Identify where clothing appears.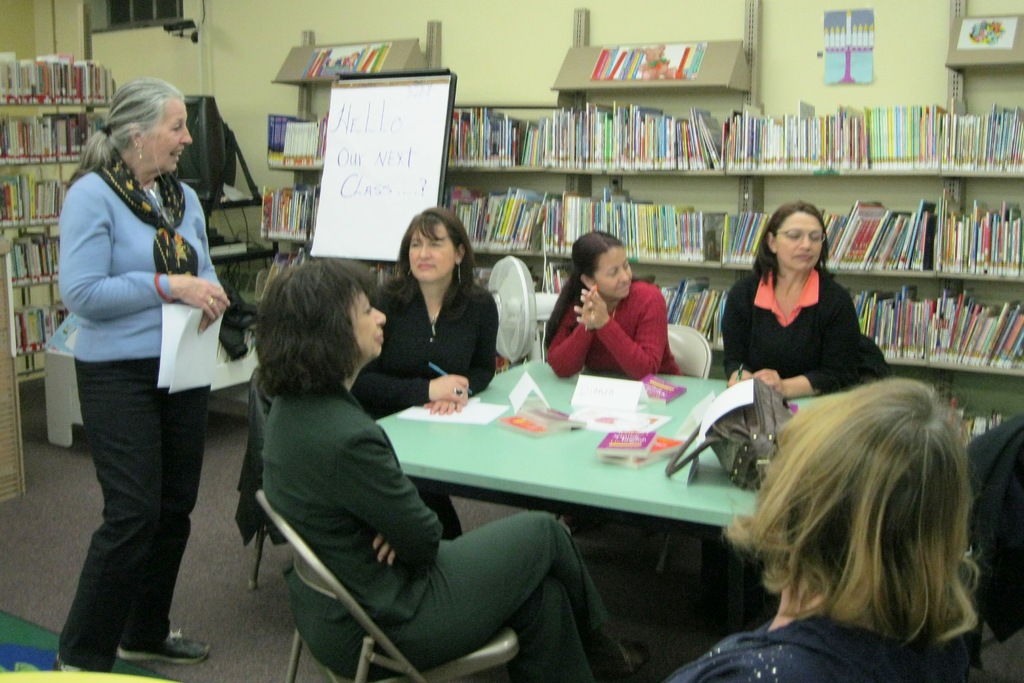
Appears at bbox(959, 412, 1023, 645).
